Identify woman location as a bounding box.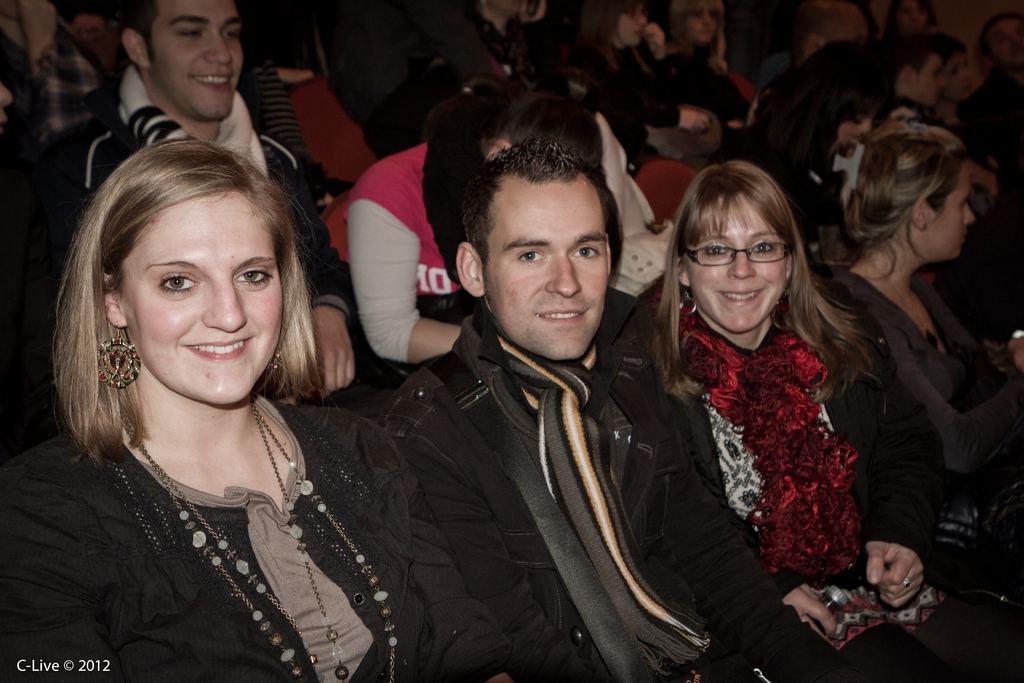
locate(876, 35, 934, 127).
